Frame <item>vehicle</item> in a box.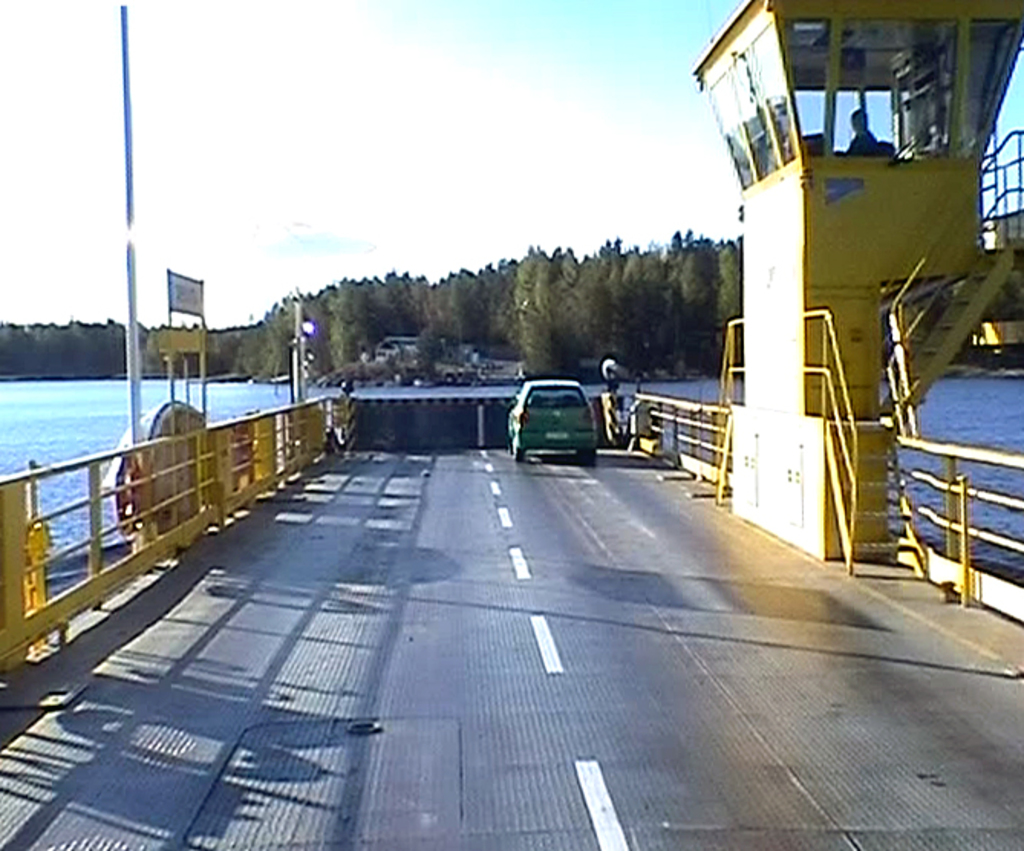
pyautogui.locateOnScreen(0, 2, 1022, 849).
